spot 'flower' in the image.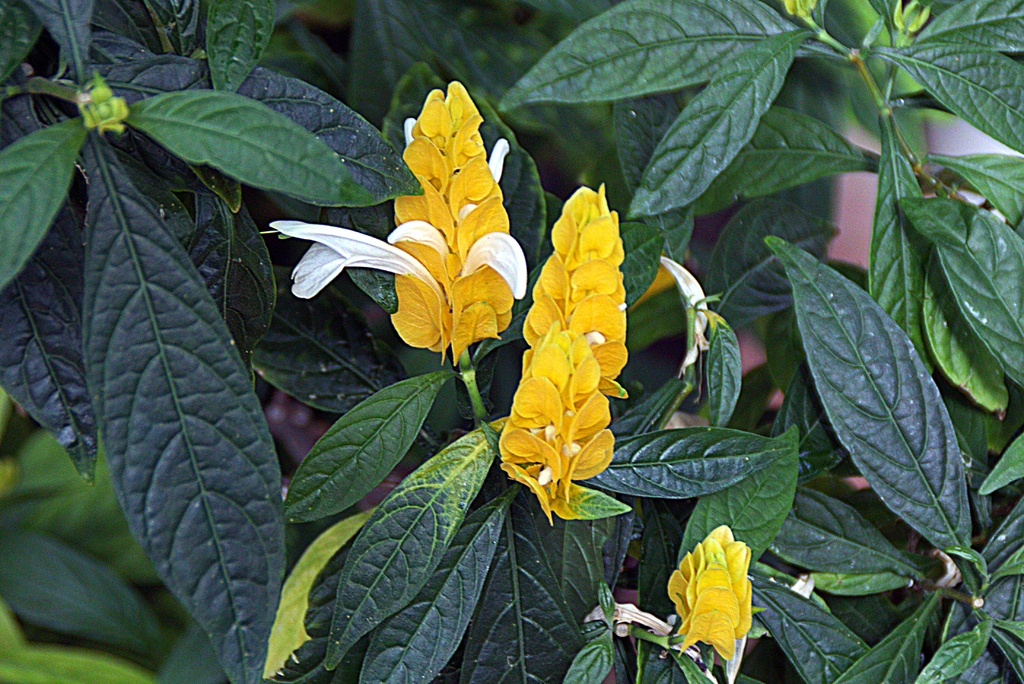
'flower' found at box(668, 518, 753, 661).
